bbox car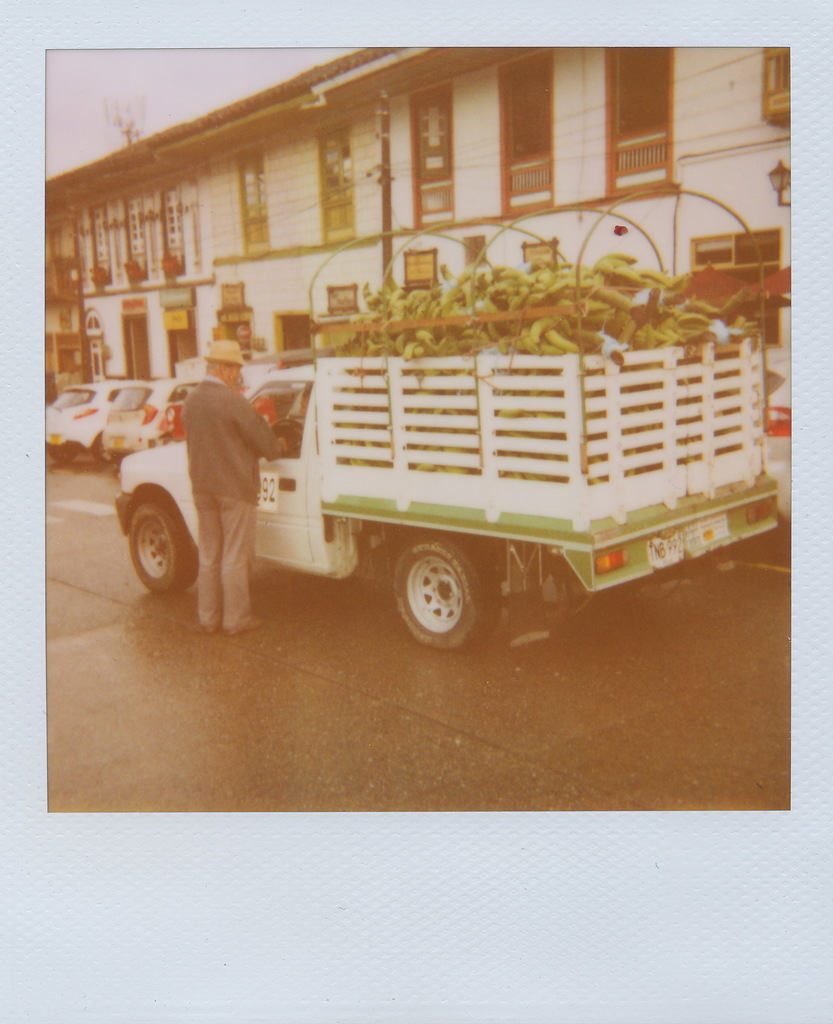
bbox=(40, 380, 156, 458)
